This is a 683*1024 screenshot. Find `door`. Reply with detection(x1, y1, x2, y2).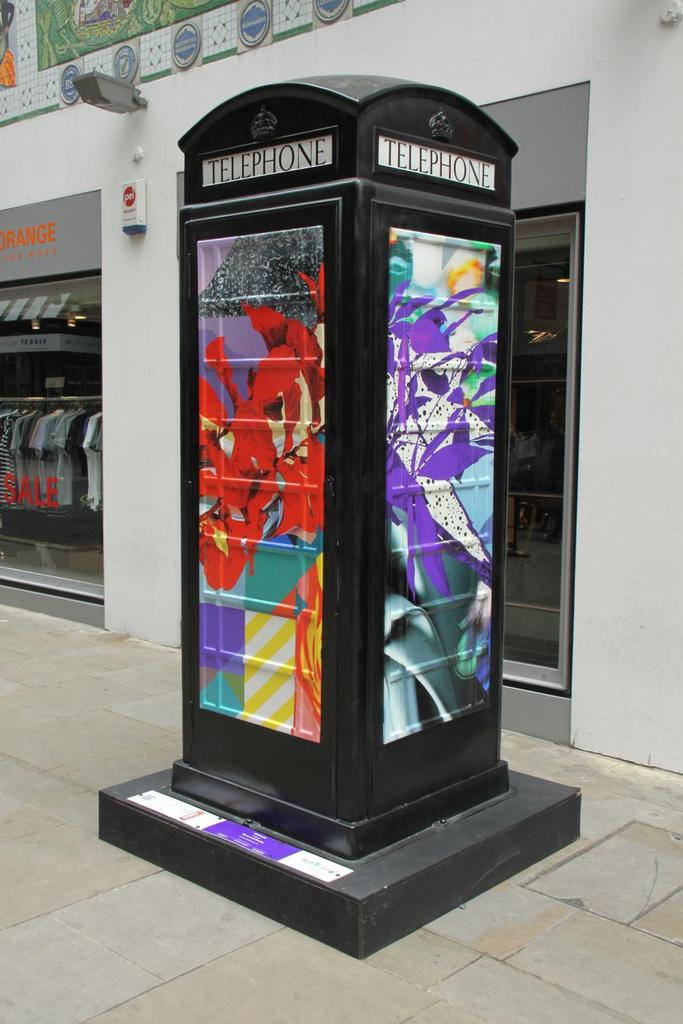
detection(179, 197, 345, 822).
